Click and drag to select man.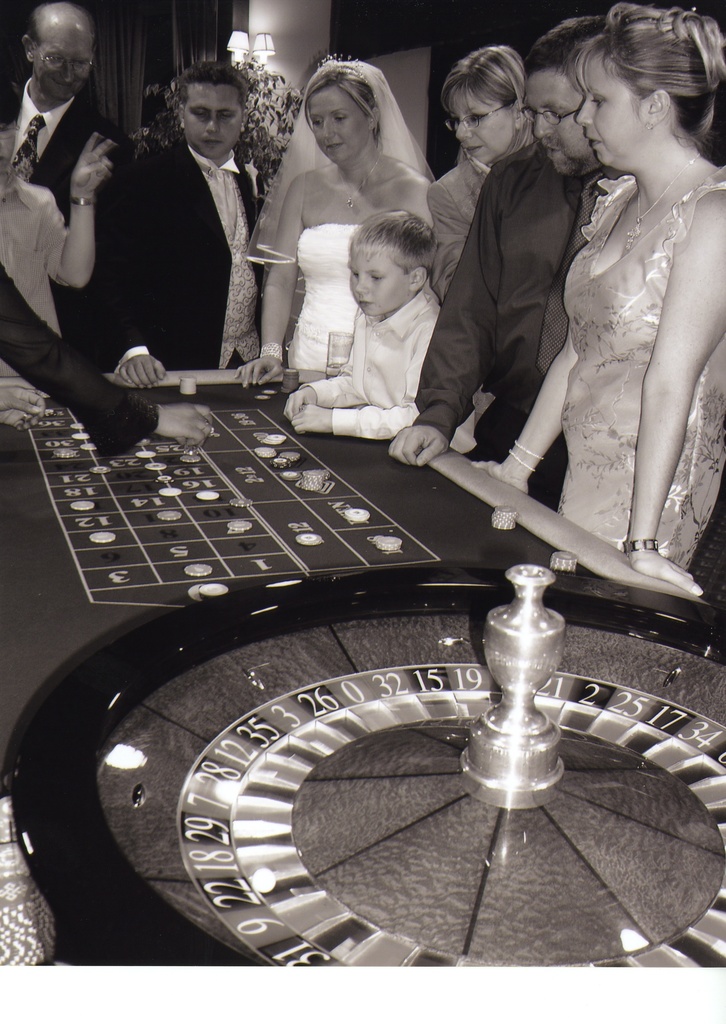
Selection: 54:57:308:403.
